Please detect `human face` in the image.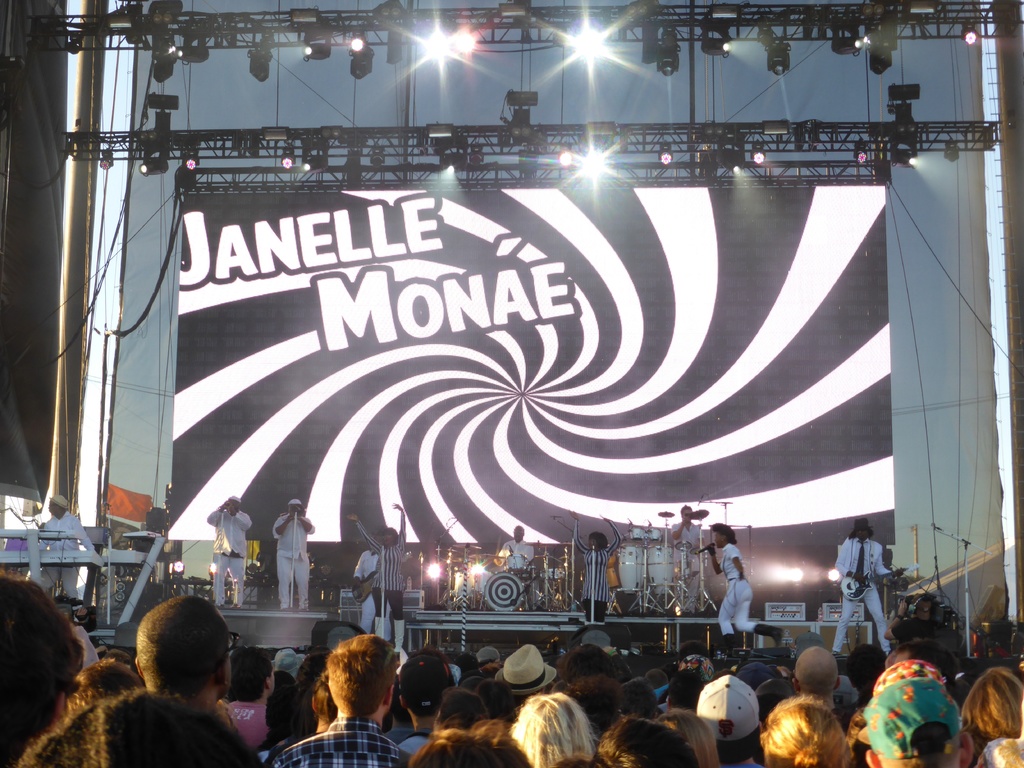
712 529 725 550.
